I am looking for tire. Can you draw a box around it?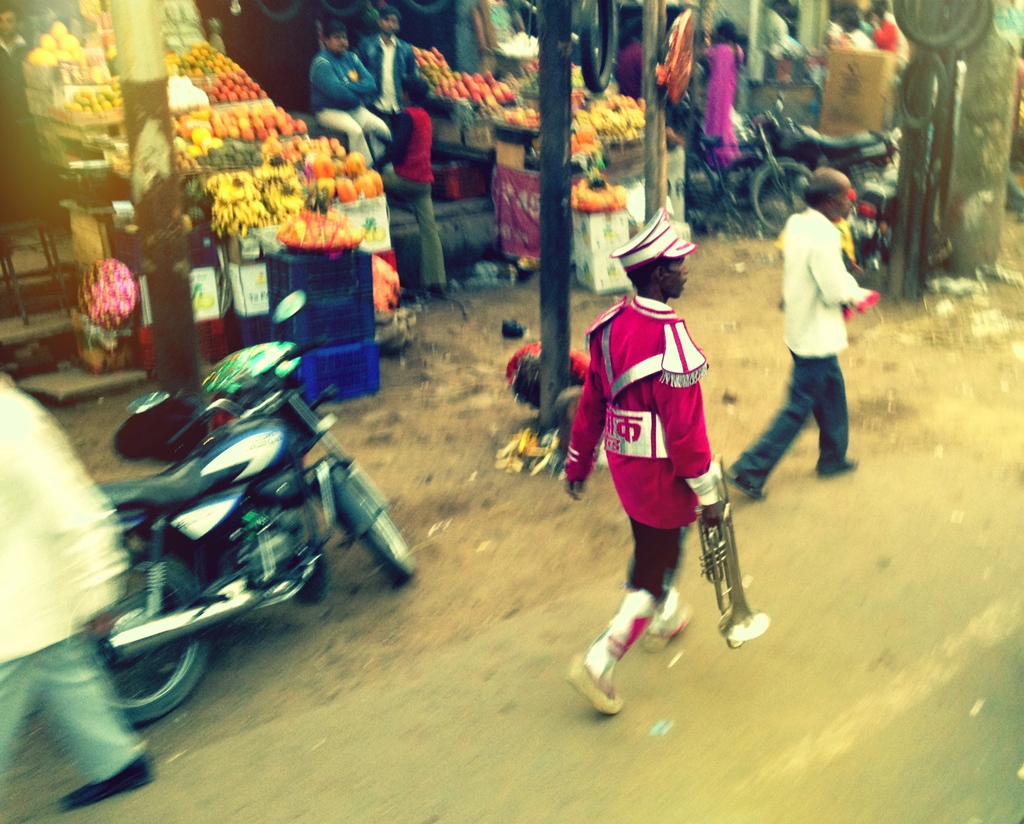
Sure, the bounding box is x1=687 y1=151 x2=731 y2=230.
